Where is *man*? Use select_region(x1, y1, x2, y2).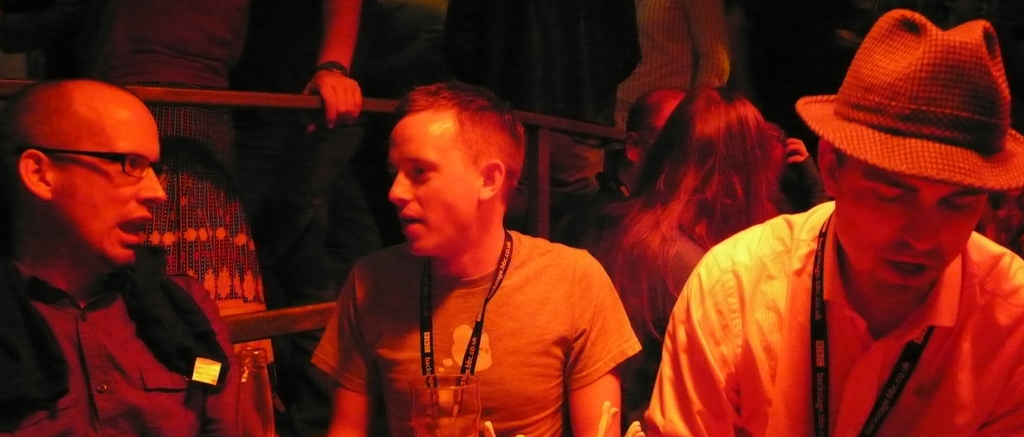
select_region(627, 10, 1023, 436).
